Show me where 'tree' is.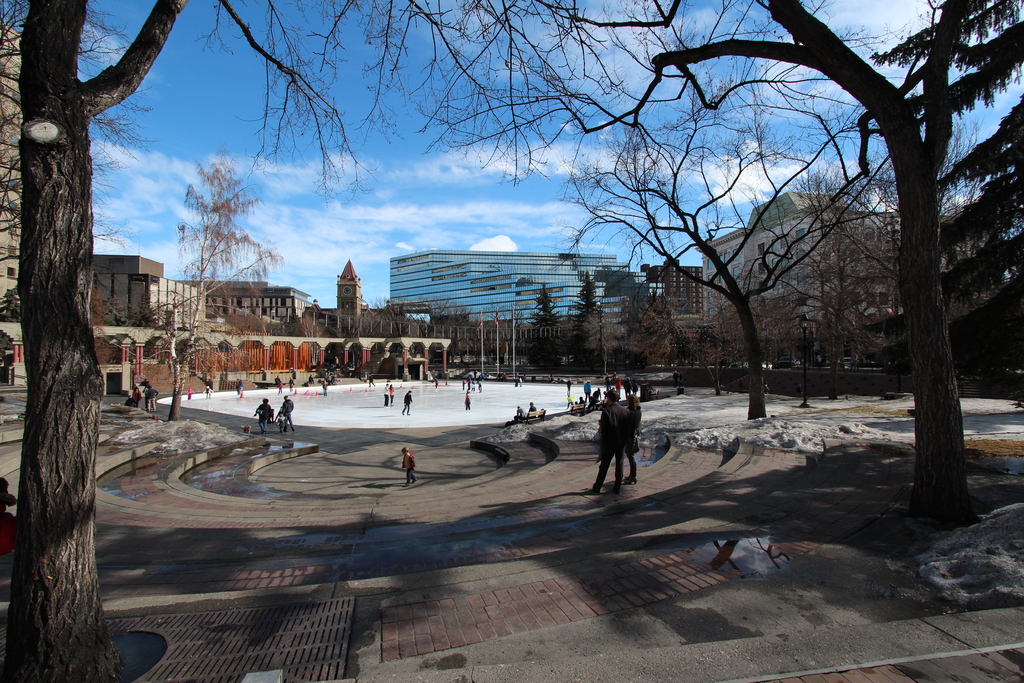
'tree' is at <region>0, 0, 378, 682</region>.
